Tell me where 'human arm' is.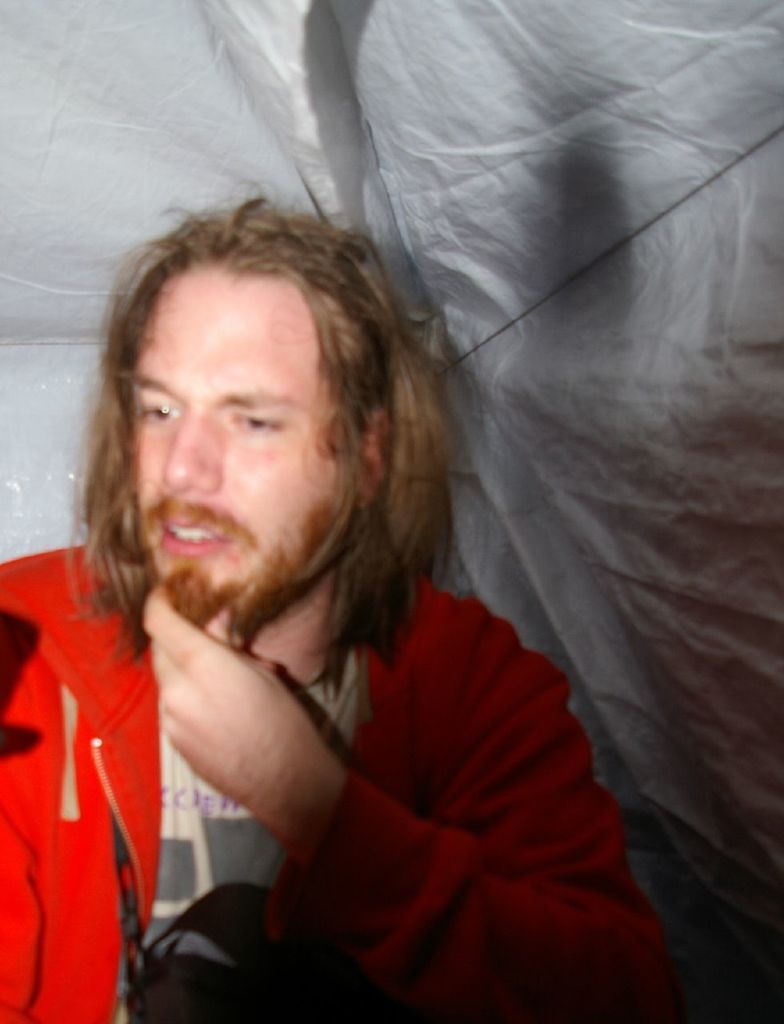
'human arm' is at 150 587 638 987.
